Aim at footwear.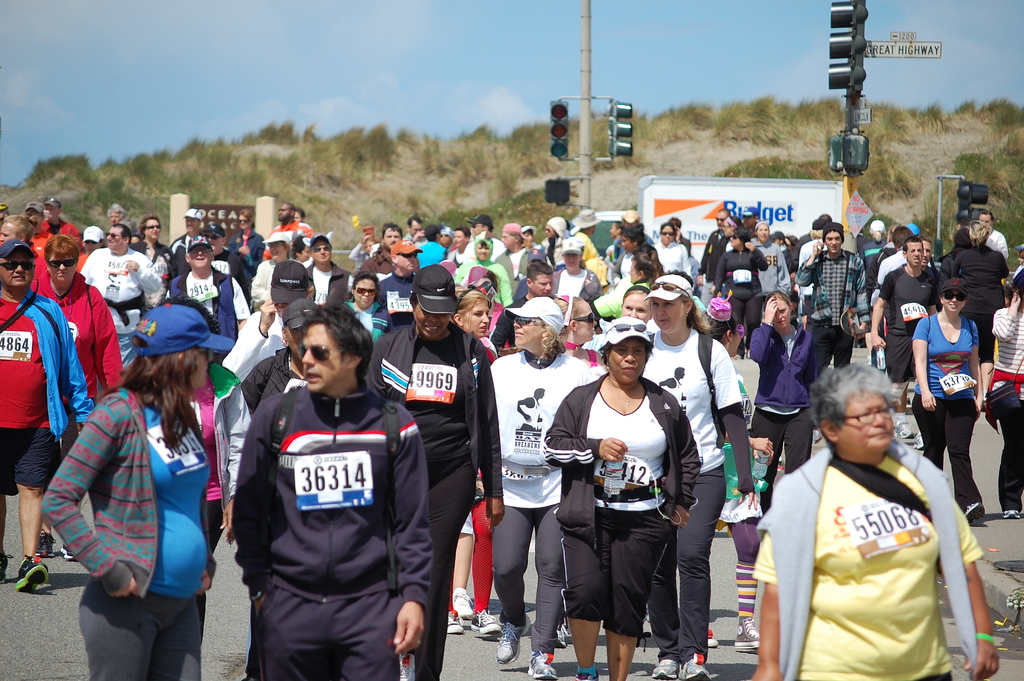
Aimed at <bbox>0, 549, 11, 582</bbox>.
